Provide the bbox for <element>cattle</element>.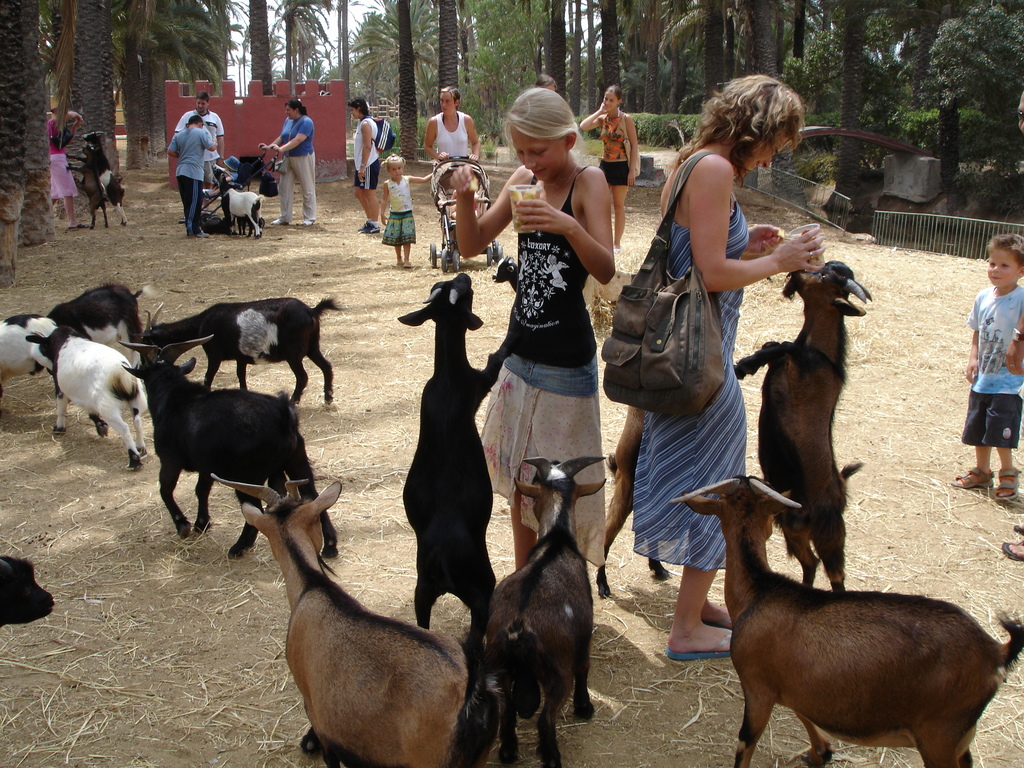
<region>144, 296, 334, 406</region>.
